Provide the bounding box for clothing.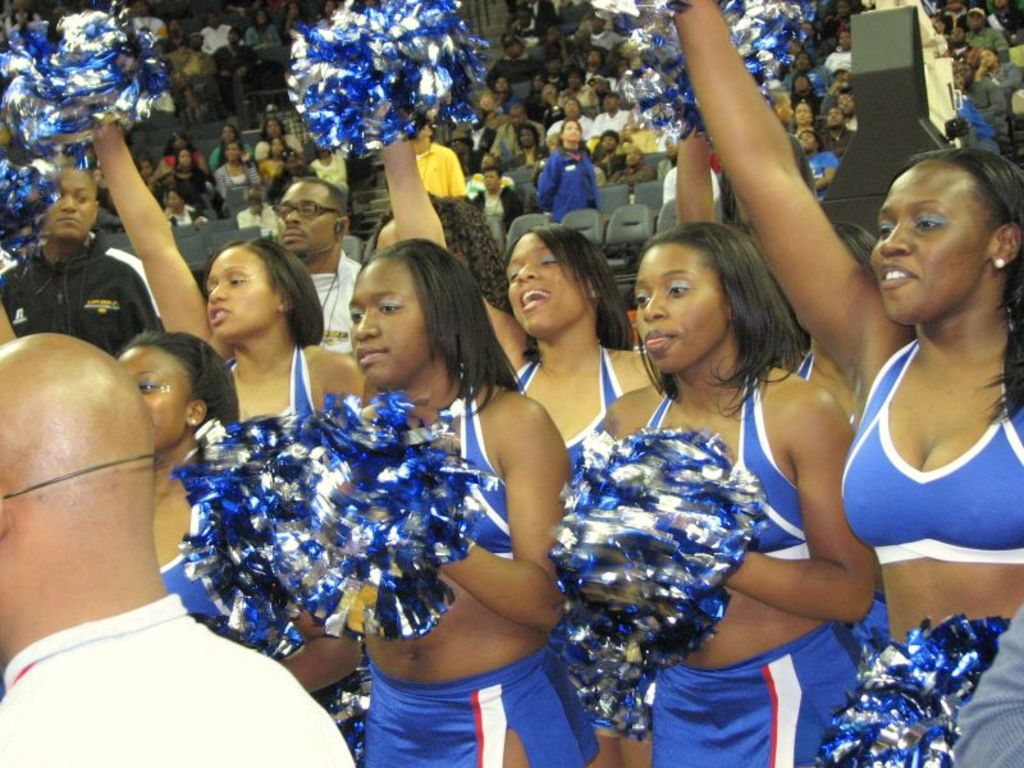
178,56,216,99.
